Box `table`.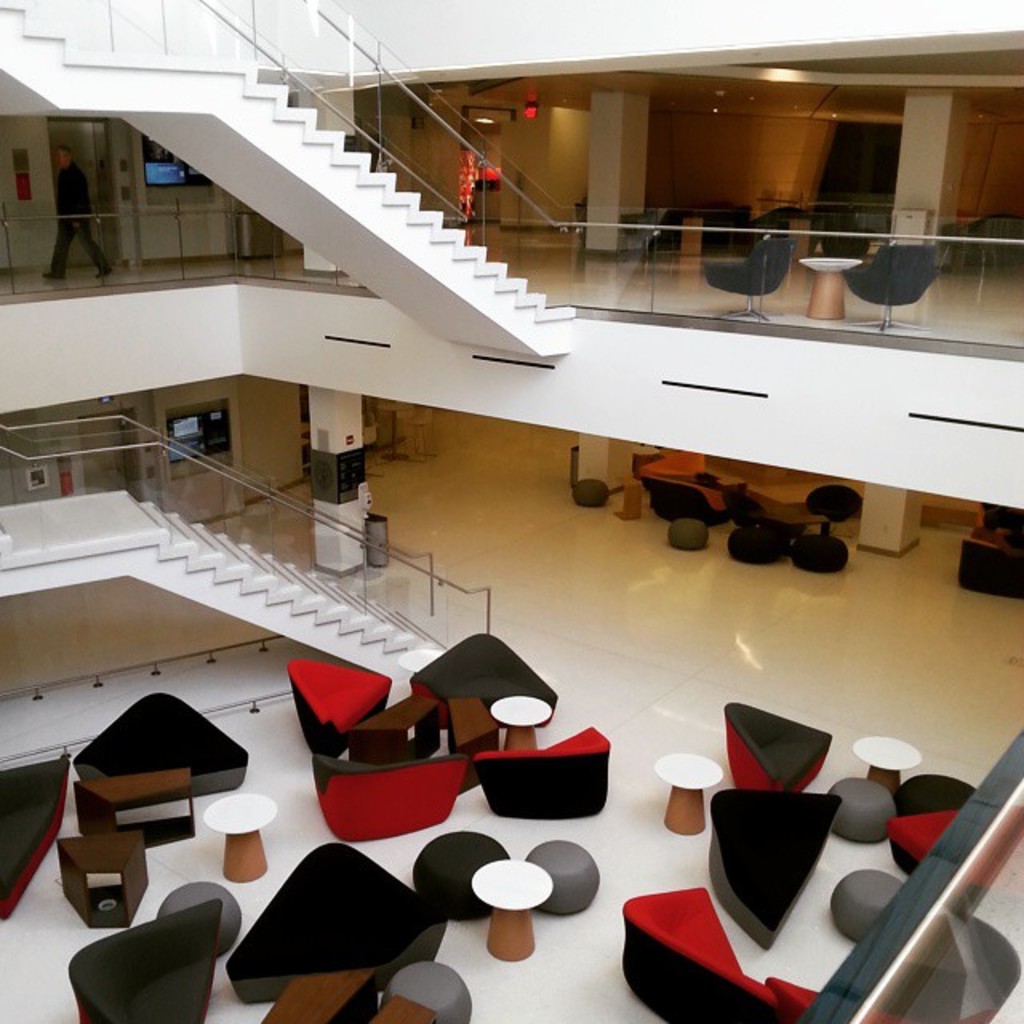
pyautogui.locateOnScreen(203, 797, 278, 882).
